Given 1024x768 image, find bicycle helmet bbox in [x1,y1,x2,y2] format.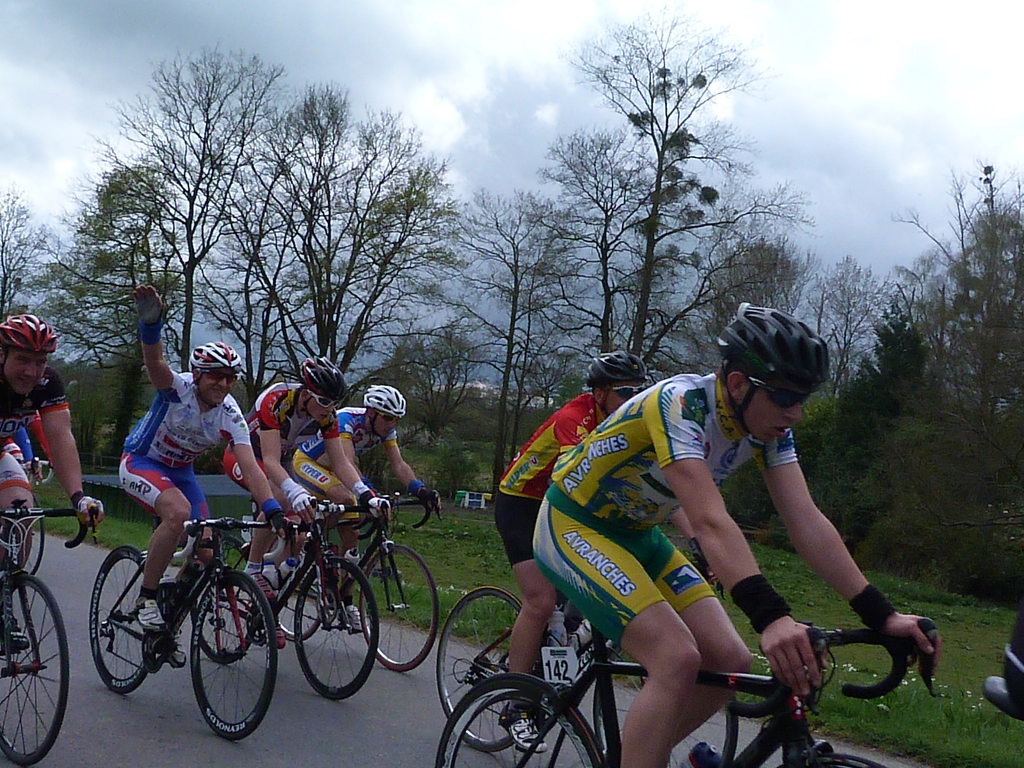
[587,351,638,376].
